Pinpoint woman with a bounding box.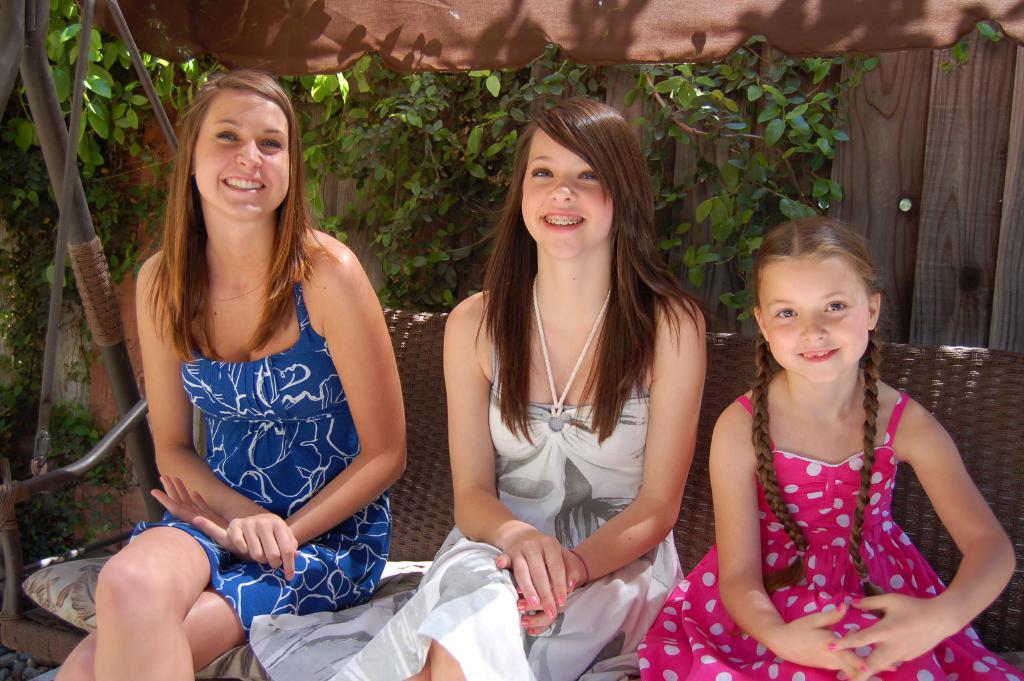
bbox=(49, 68, 412, 680).
